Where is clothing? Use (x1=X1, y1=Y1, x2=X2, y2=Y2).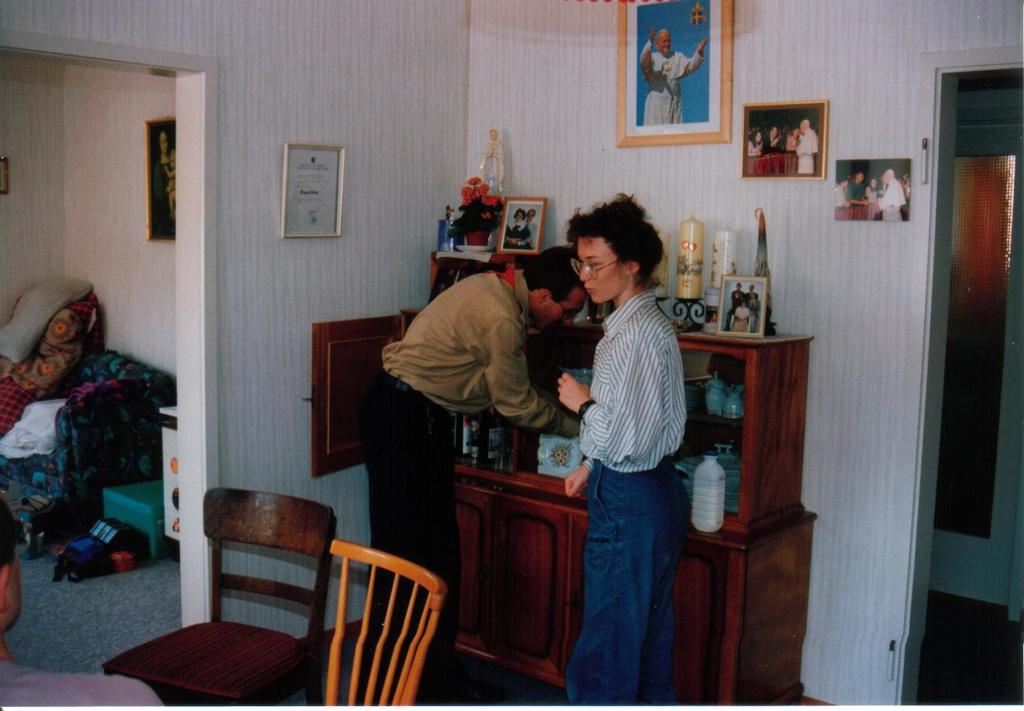
(x1=382, y1=270, x2=555, y2=409).
